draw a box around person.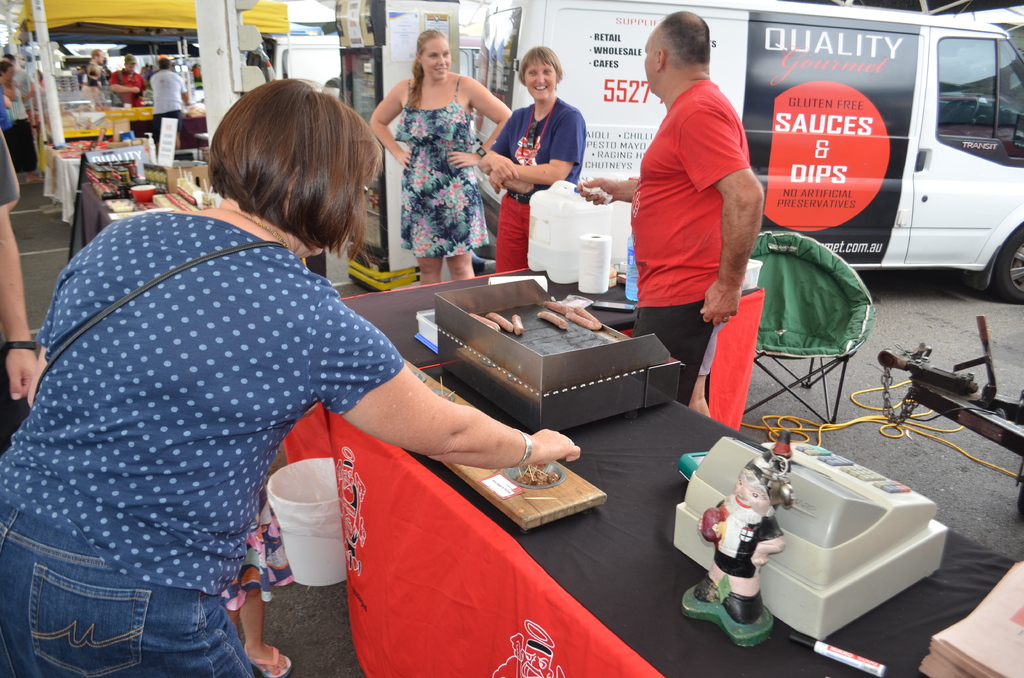
pyautogui.locateOnScreen(372, 28, 515, 286).
